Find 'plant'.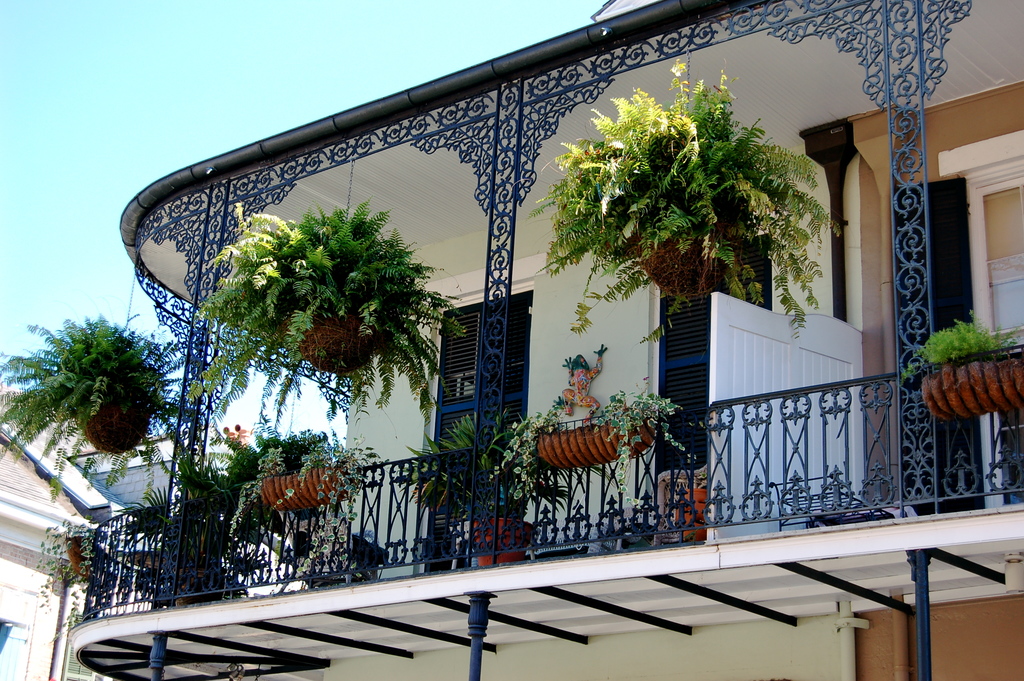
488/382/686/518.
